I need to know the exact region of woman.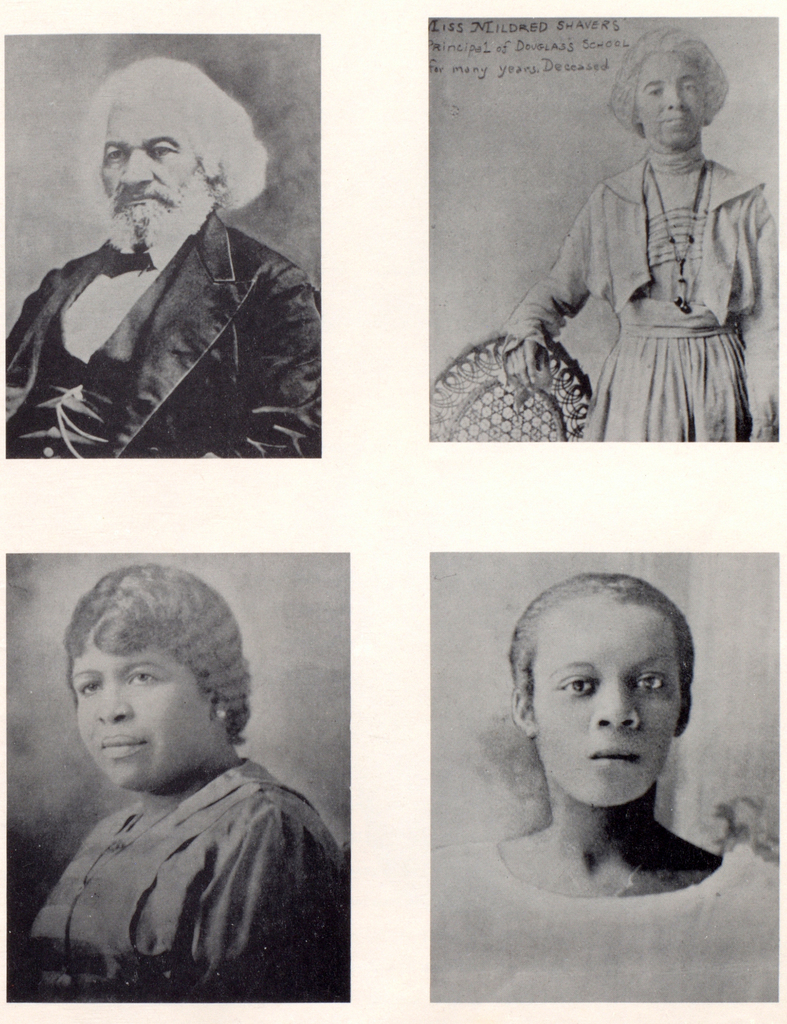
Region: bbox(496, 26, 781, 440).
